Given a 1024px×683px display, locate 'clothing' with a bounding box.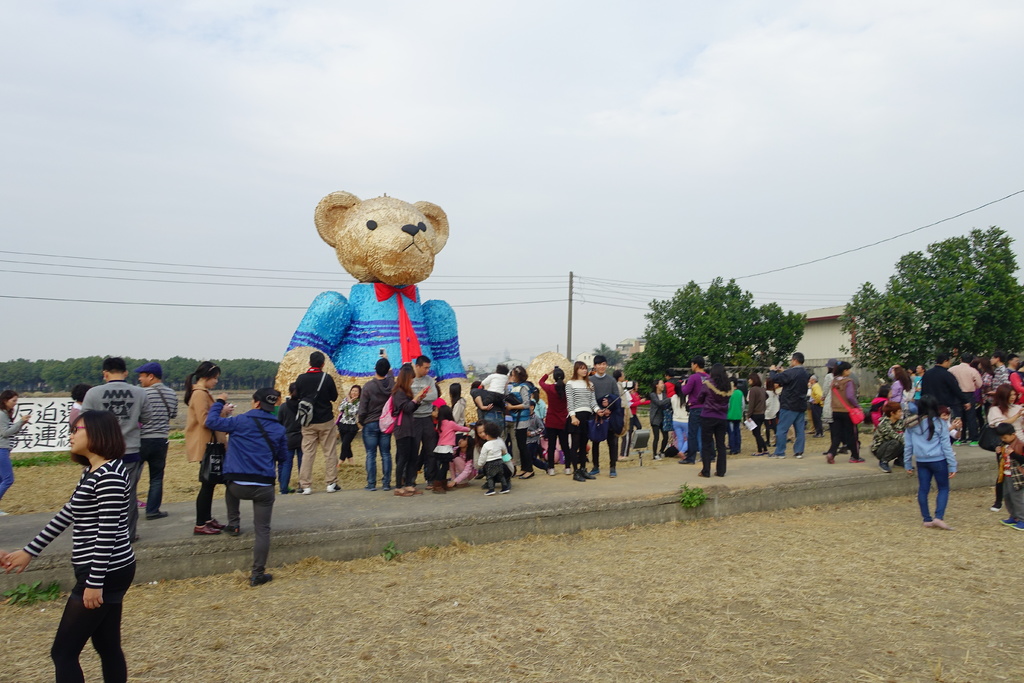
Located: 294/365/337/490.
